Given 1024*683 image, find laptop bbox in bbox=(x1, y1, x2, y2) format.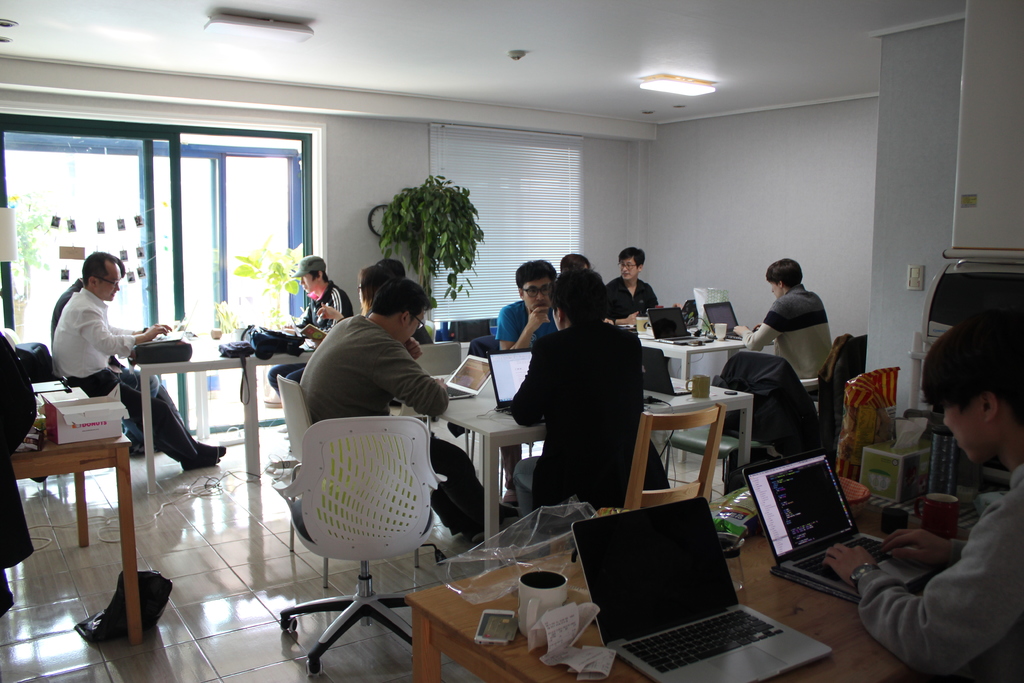
bbox=(706, 302, 740, 340).
